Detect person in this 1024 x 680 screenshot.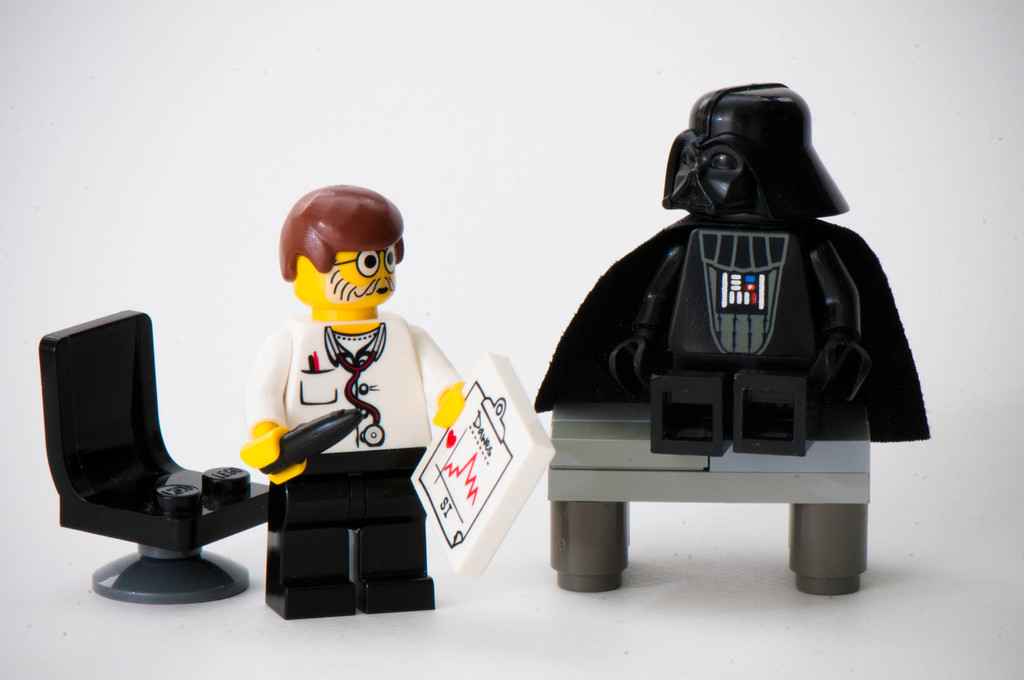
Detection: [225,160,472,592].
